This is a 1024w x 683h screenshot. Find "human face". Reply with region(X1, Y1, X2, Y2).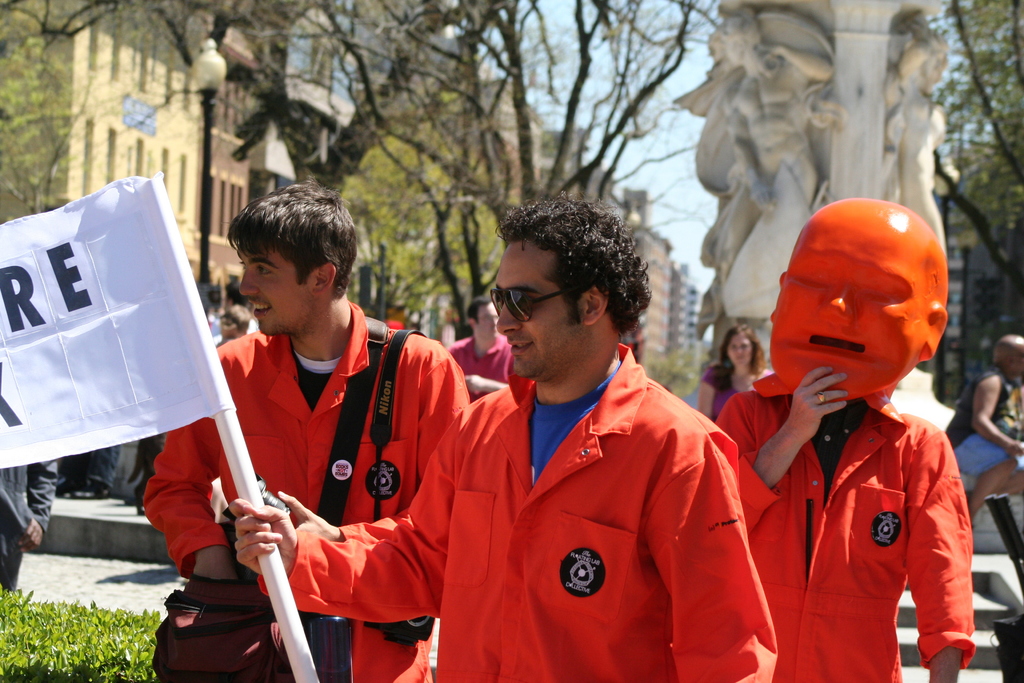
region(767, 197, 934, 395).
